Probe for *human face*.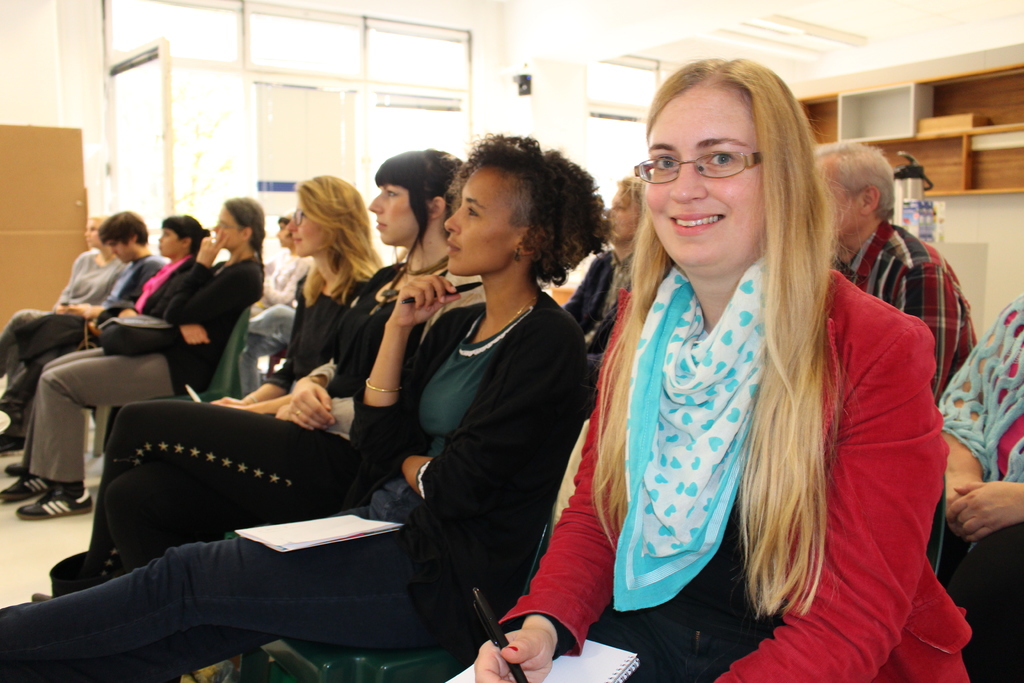
Probe result: locate(275, 225, 285, 250).
